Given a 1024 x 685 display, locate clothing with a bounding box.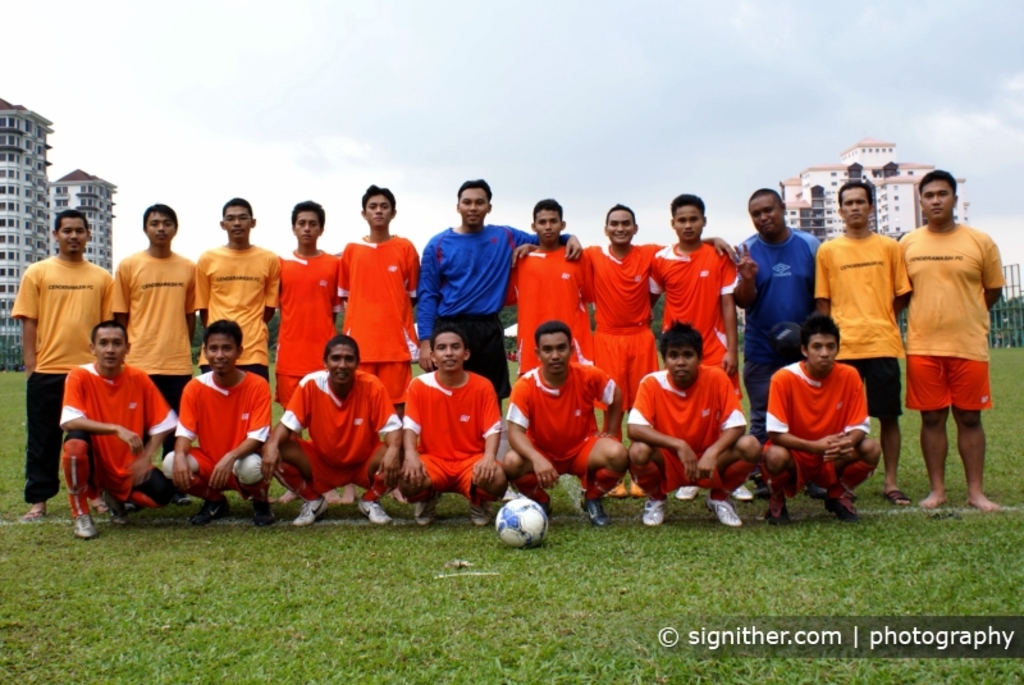
Located: rect(657, 238, 754, 396).
